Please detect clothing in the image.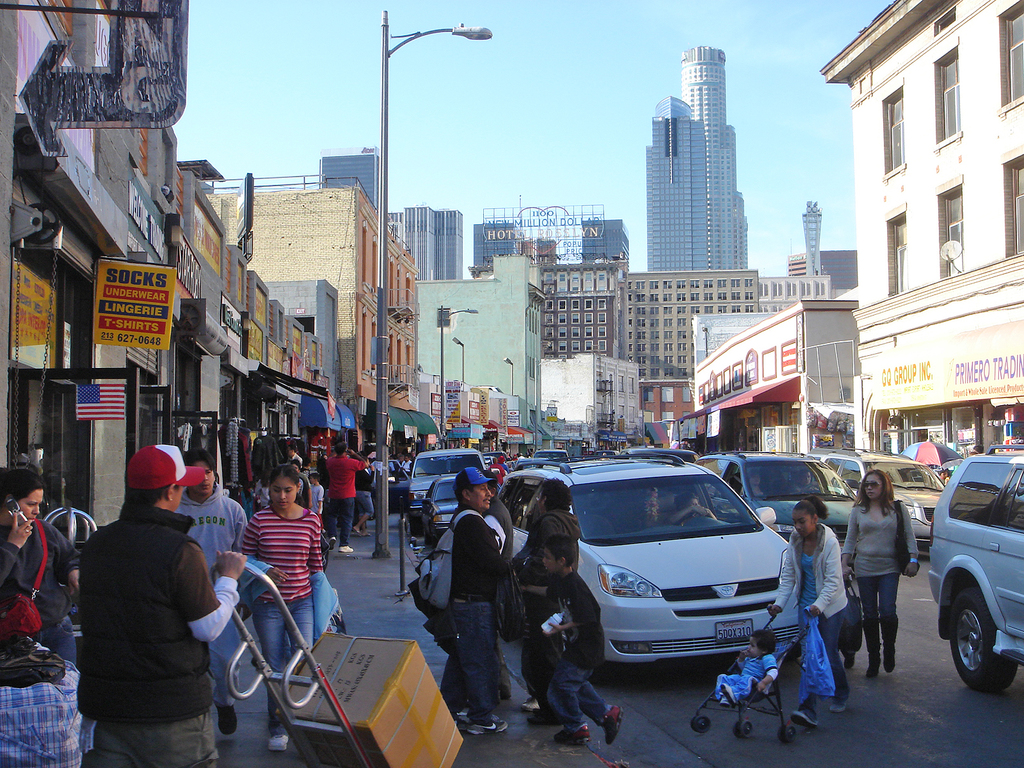
(775, 525, 851, 703).
